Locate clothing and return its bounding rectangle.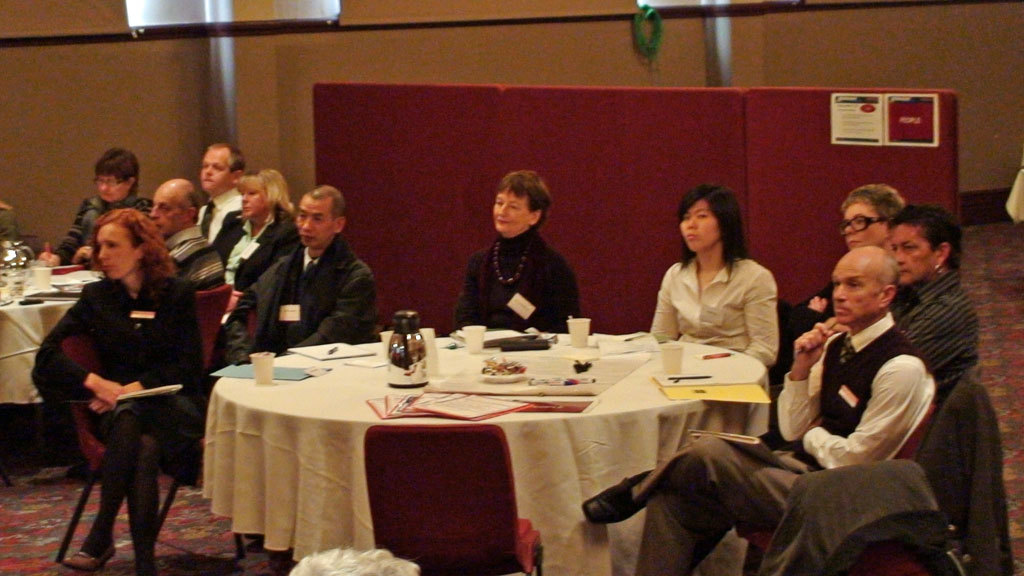
(621, 309, 946, 575).
